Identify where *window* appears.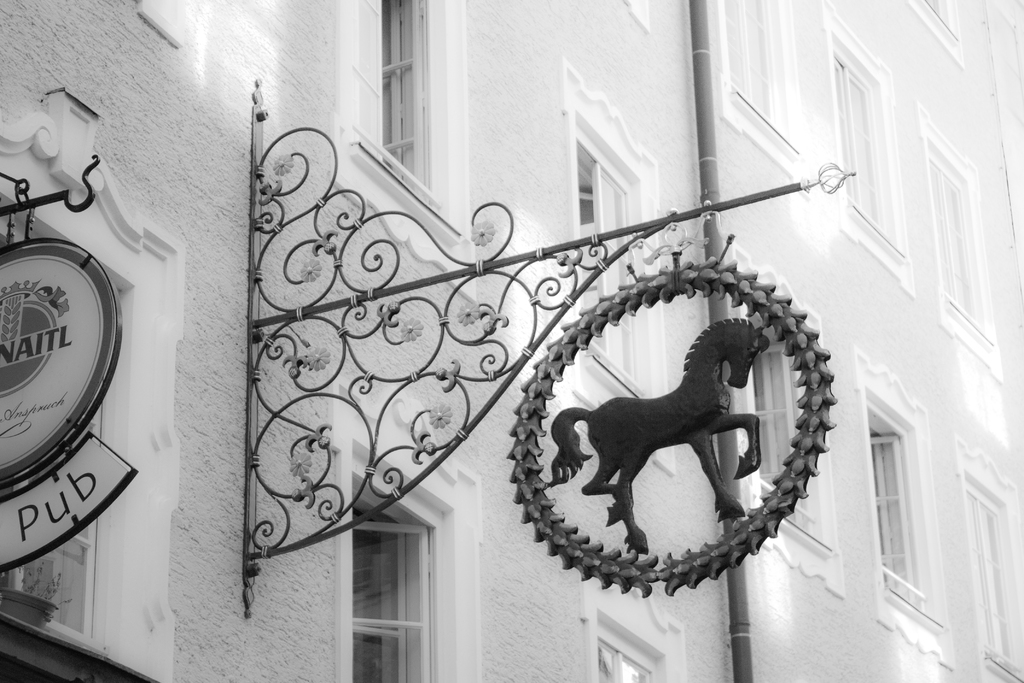
Appears at x1=358, y1=0, x2=467, y2=247.
